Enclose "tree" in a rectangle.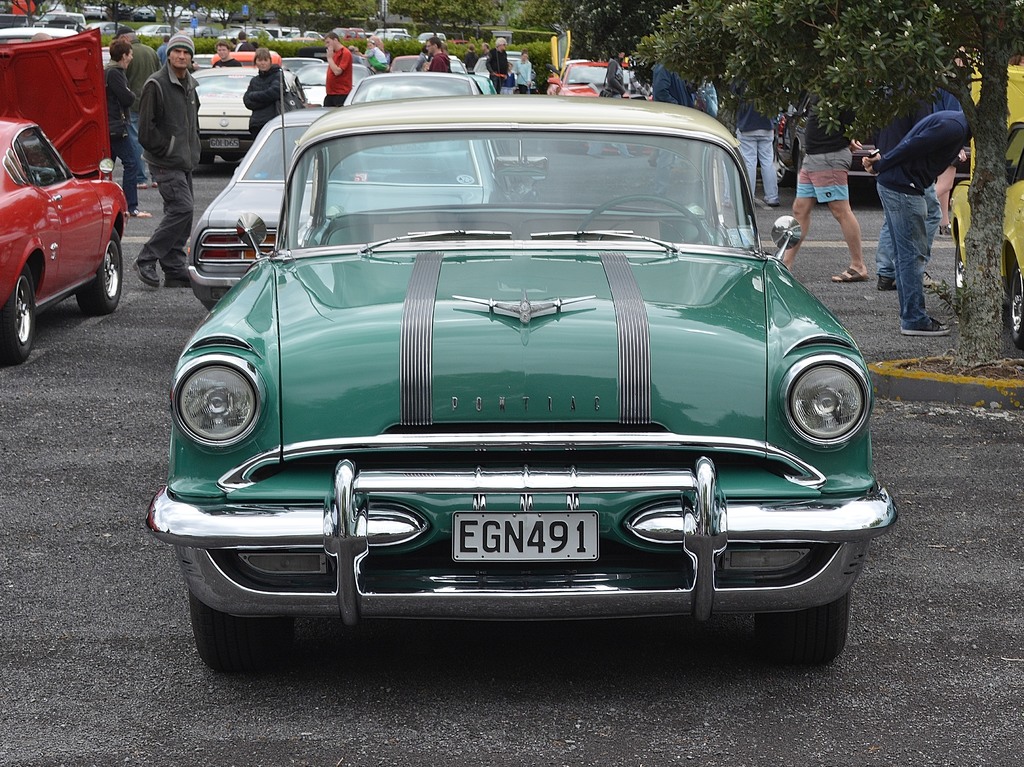
(0, 0, 63, 29).
